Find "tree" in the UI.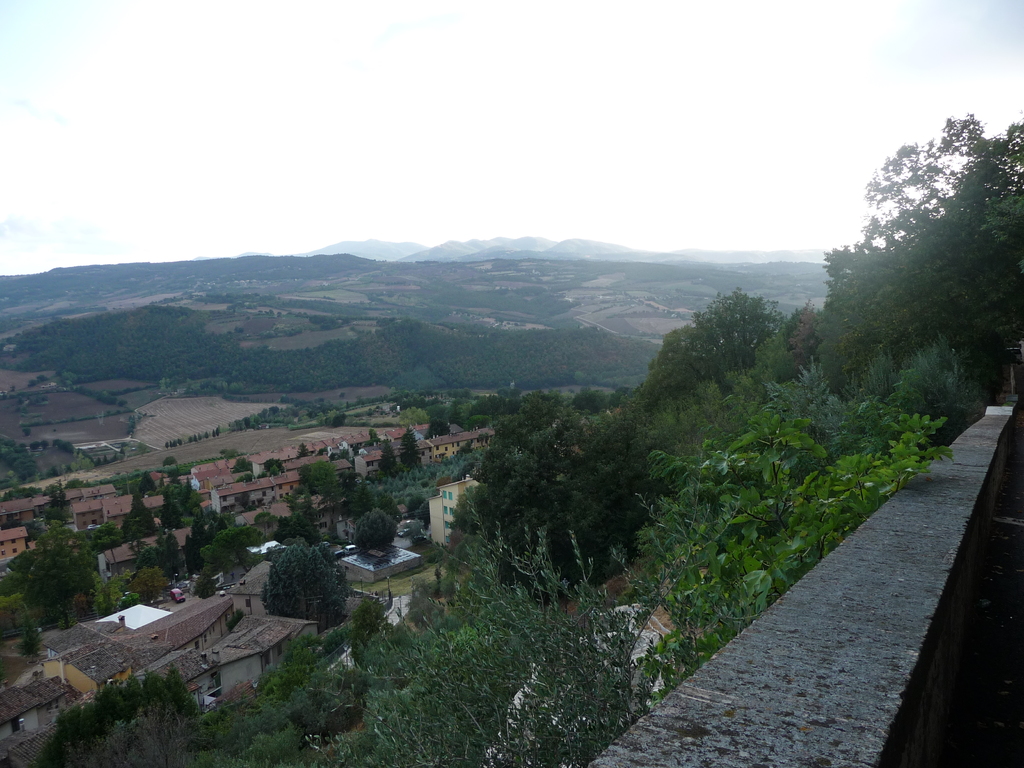
UI element at region(209, 525, 276, 552).
